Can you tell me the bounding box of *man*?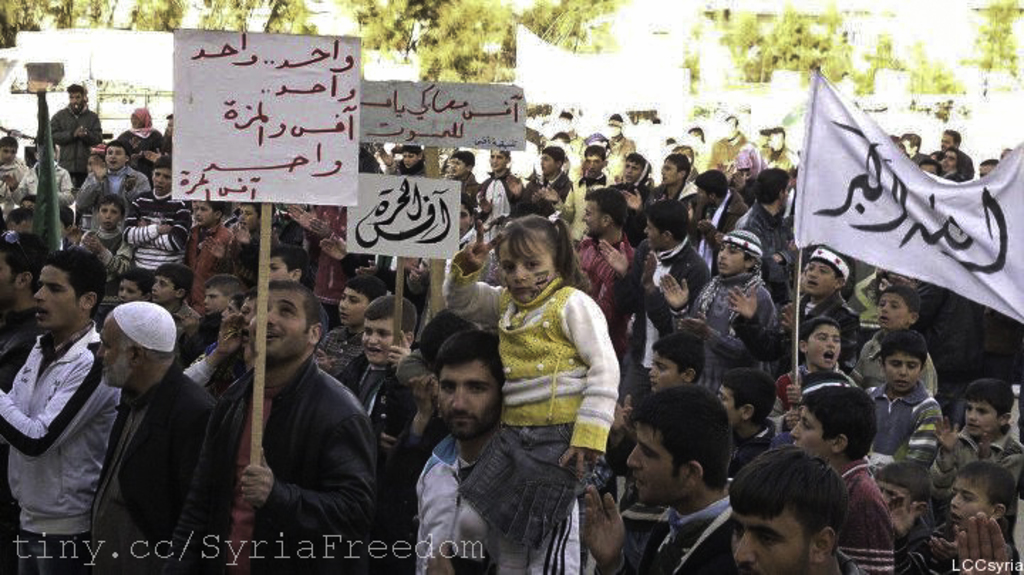
Rect(703, 171, 740, 232).
